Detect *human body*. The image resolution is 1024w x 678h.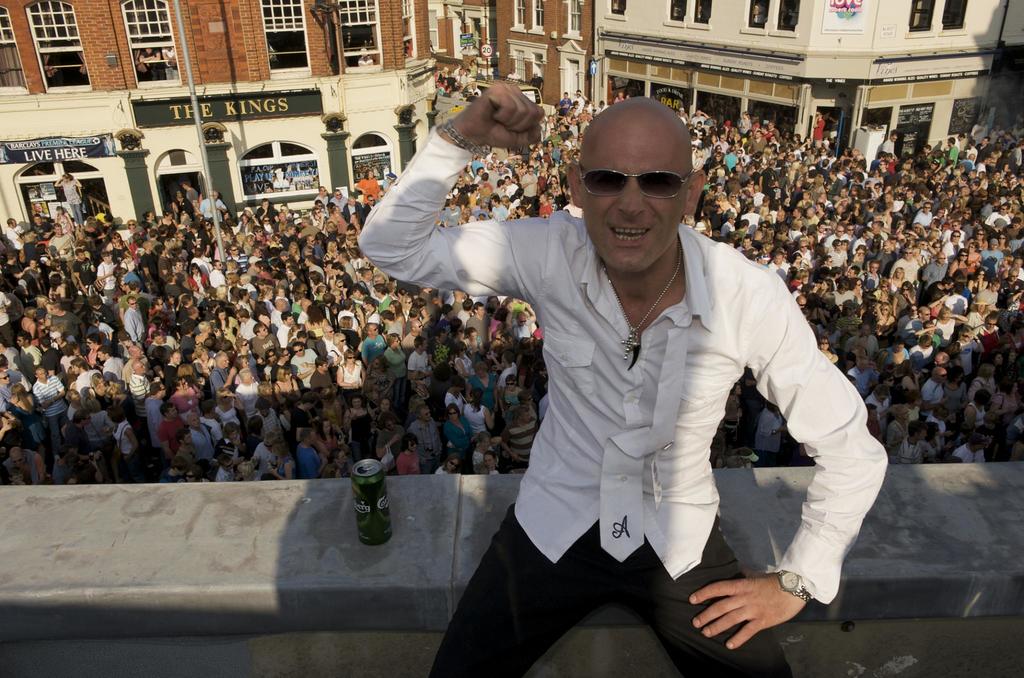
<region>739, 218, 748, 230</region>.
